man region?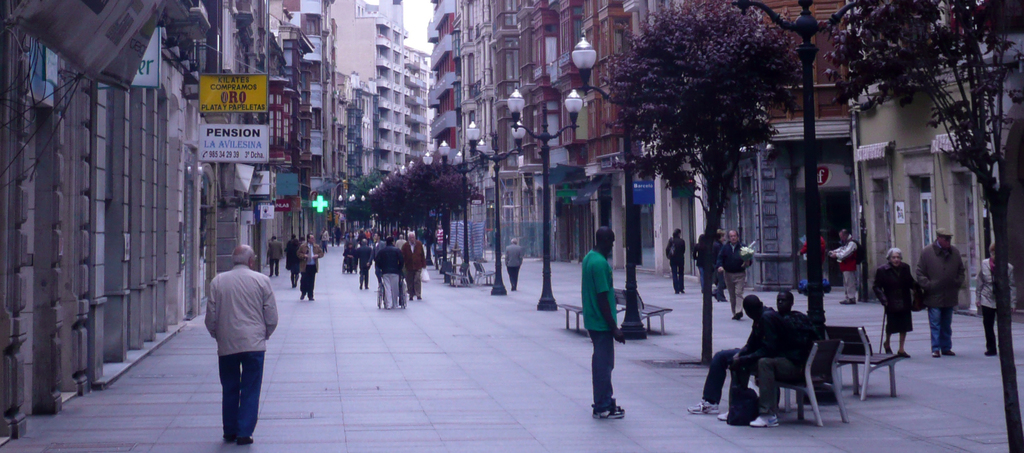
crop(919, 229, 970, 359)
